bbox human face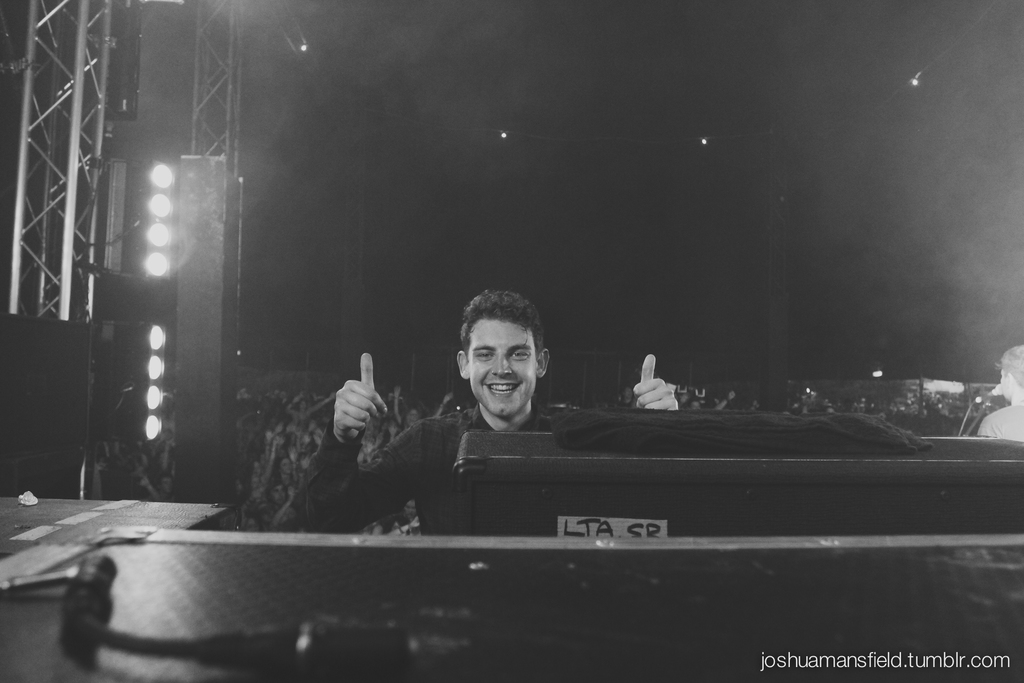
pyautogui.locateOnScreen(470, 315, 536, 409)
